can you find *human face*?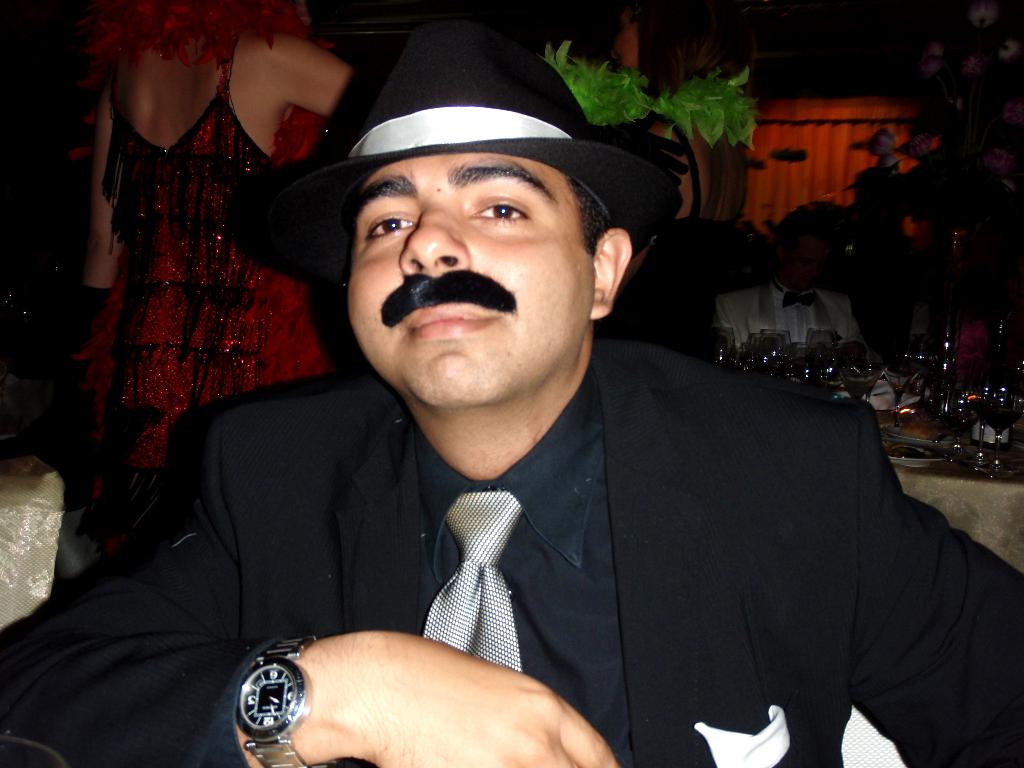
Yes, bounding box: locate(348, 157, 594, 406).
